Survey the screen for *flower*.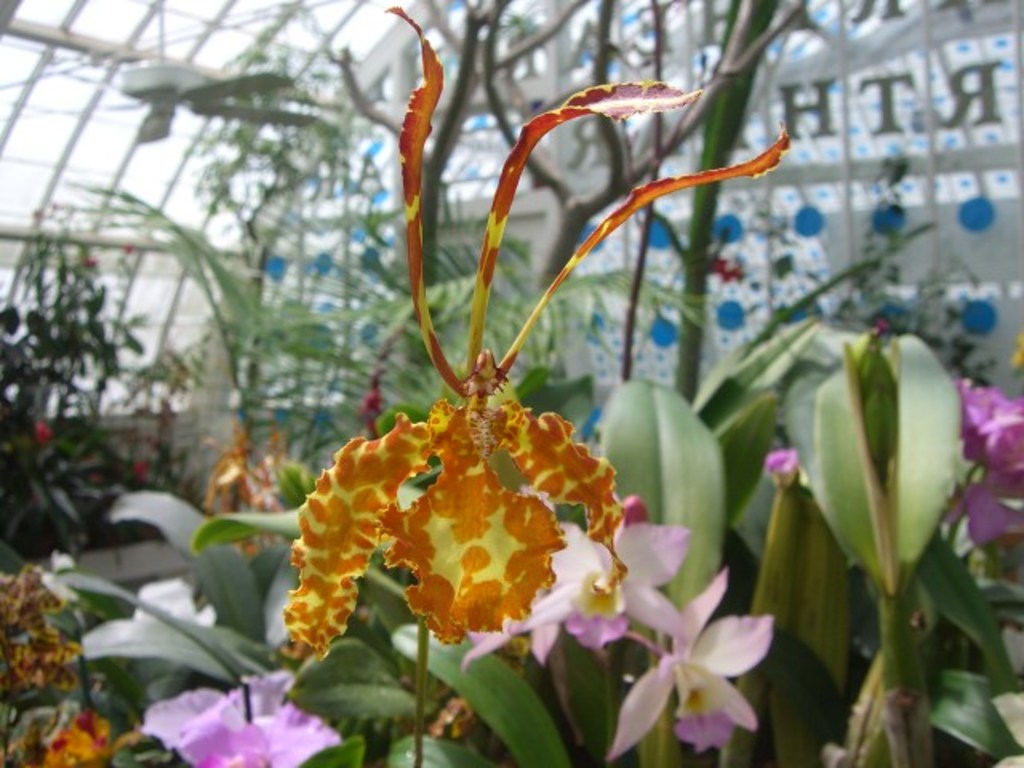
Survey found: crop(30, 414, 54, 451).
